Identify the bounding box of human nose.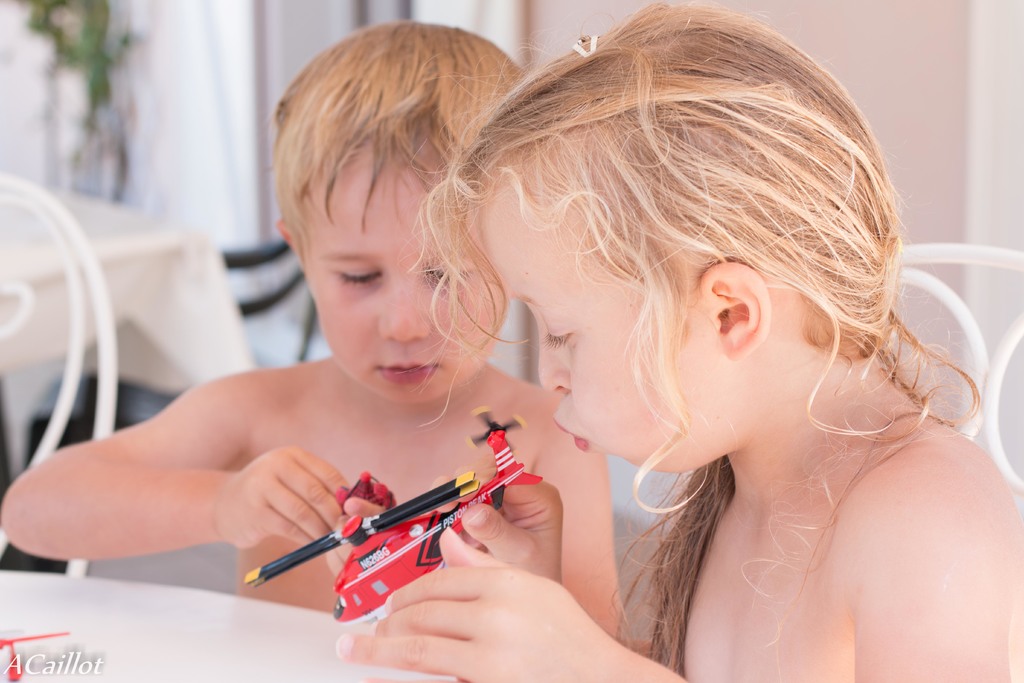
box=[376, 267, 433, 343].
